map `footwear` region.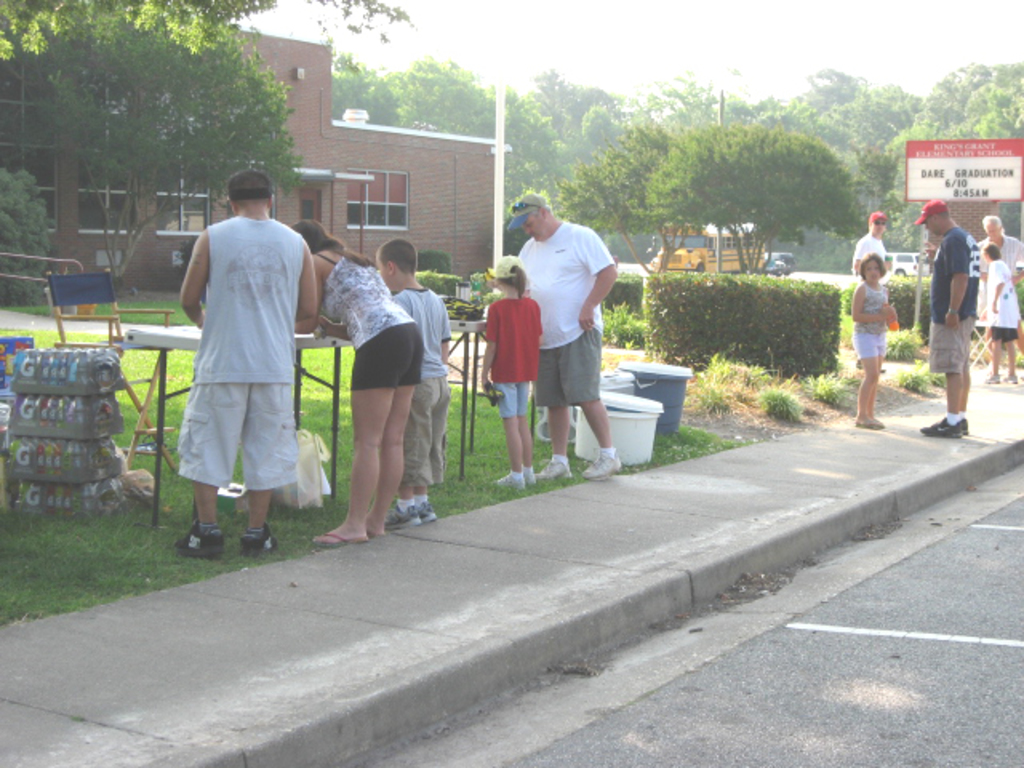
Mapped to locate(979, 366, 1005, 382).
